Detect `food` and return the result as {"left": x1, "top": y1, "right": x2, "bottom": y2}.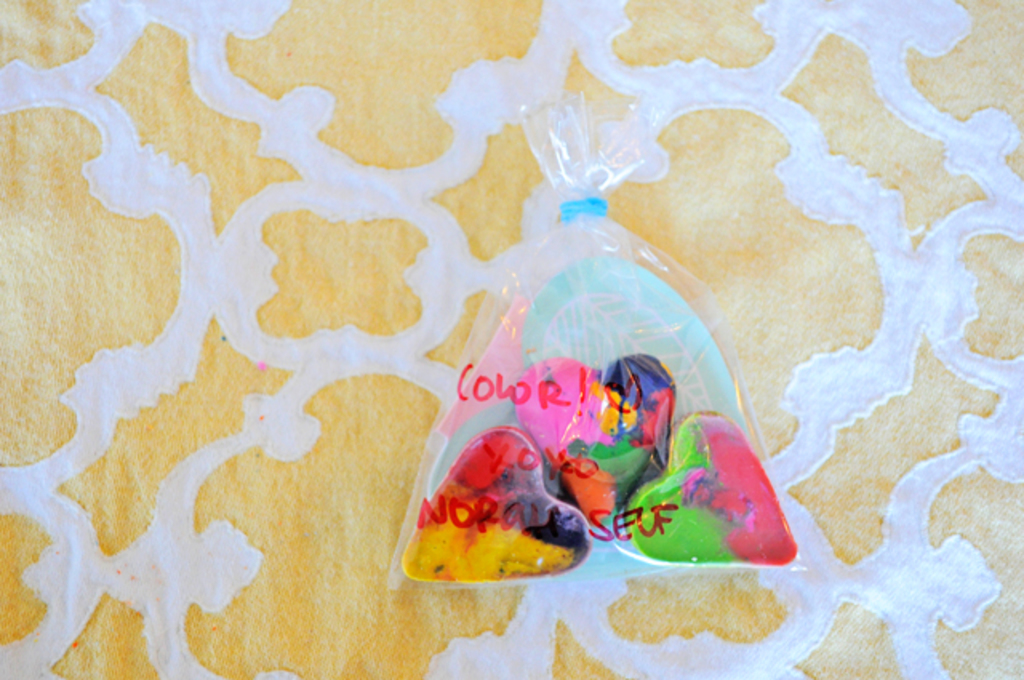
{"left": 627, "top": 410, "right": 803, "bottom": 565}.
